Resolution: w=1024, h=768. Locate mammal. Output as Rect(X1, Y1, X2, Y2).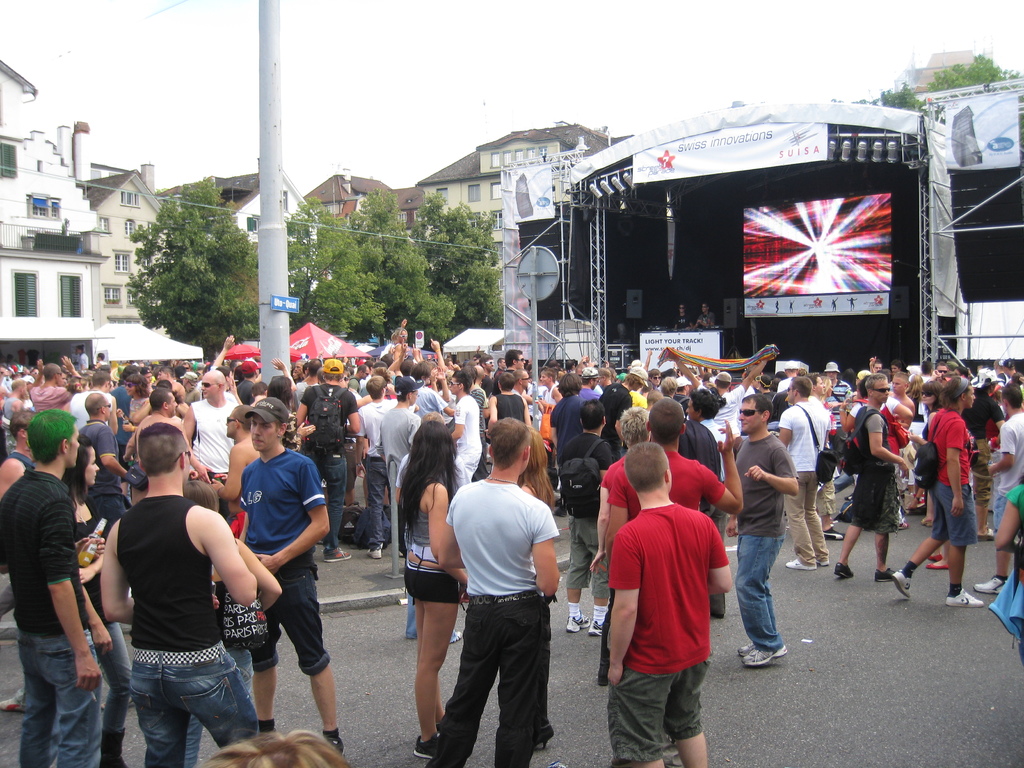
Rect(193, 724, 350, 767).
